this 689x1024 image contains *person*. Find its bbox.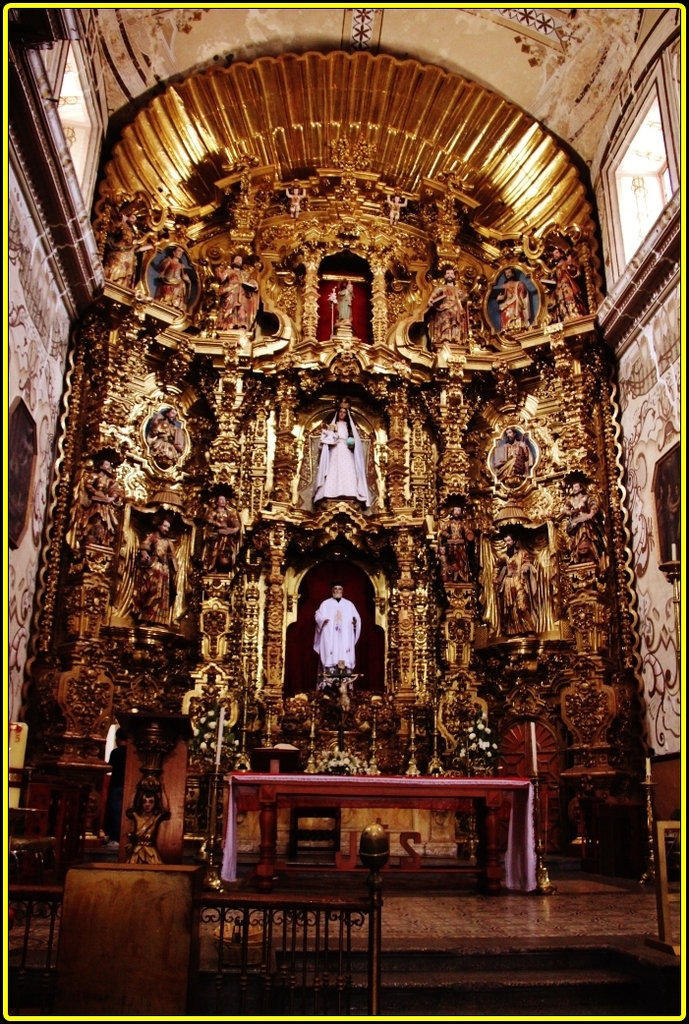
rect(311, 572, 366, 706).
